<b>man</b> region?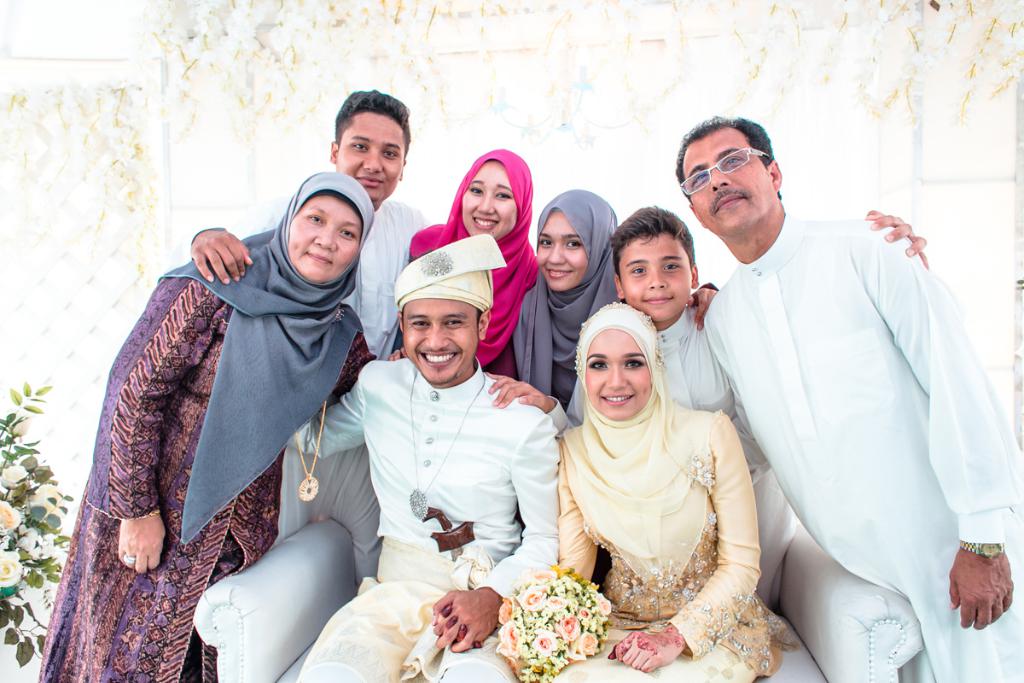
Rect(275, 234, 554, 682)
